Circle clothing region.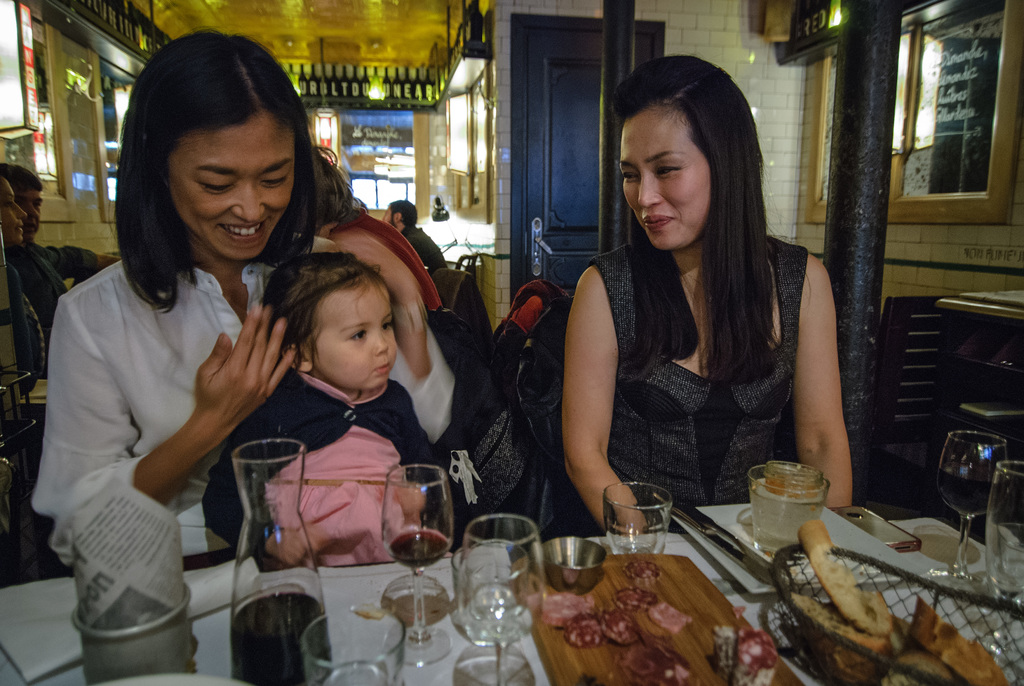
Region: select_region(590, 227, 810, 532).
